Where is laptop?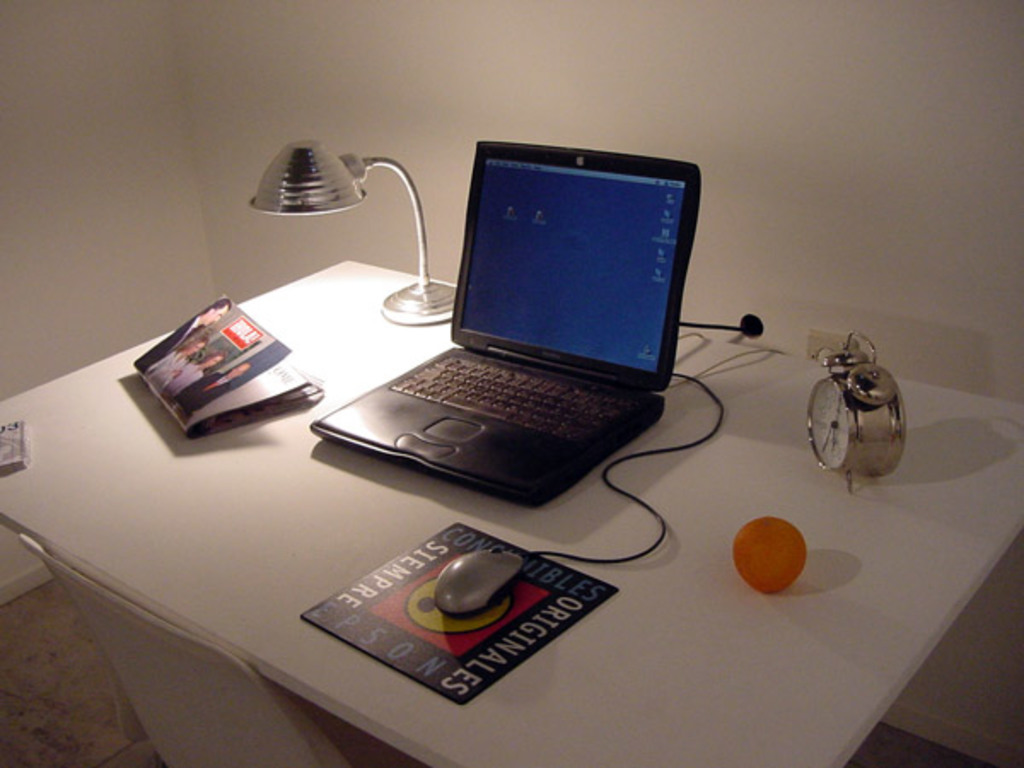
pyautogui.locateOnScreen(312, 137, 703, 510).
